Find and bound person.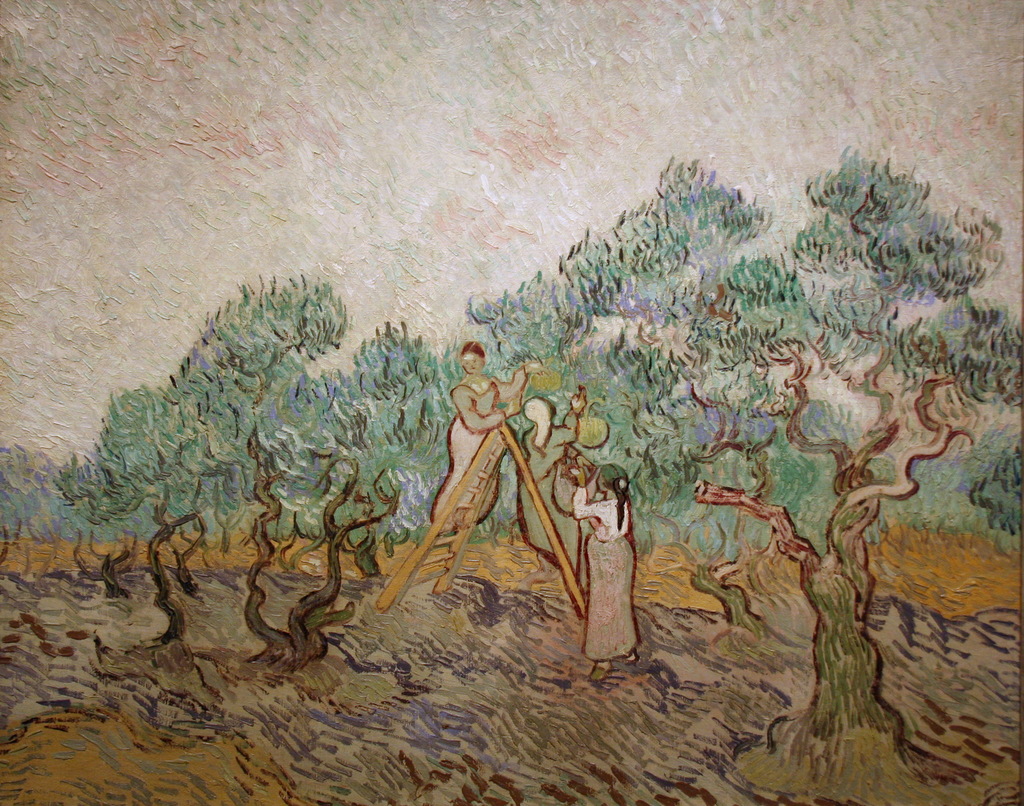
Bound: 571:448:640:682.
